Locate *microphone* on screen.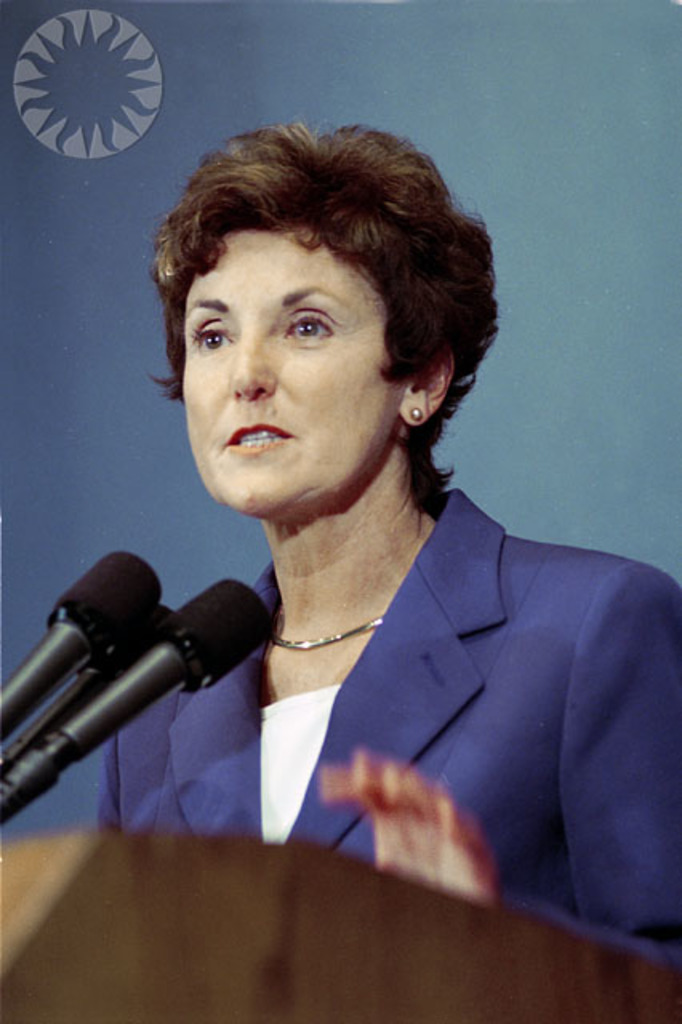
On screen at x1=0 y1=547 x2=163 y2=750.
